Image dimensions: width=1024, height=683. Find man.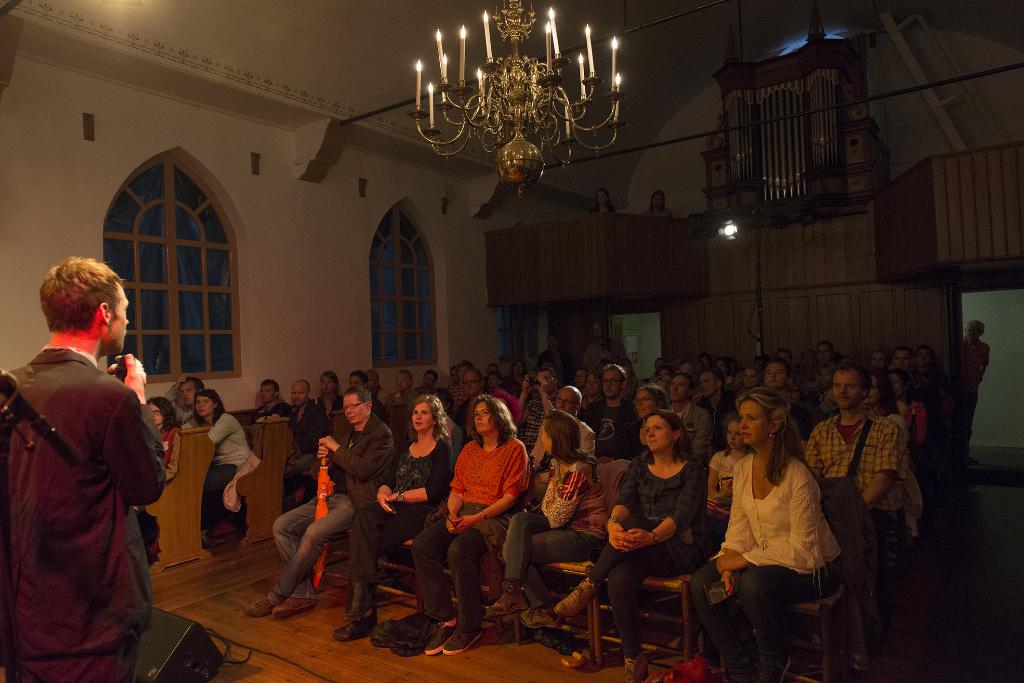
[left=445, top=361, right=476, bottom=411].
